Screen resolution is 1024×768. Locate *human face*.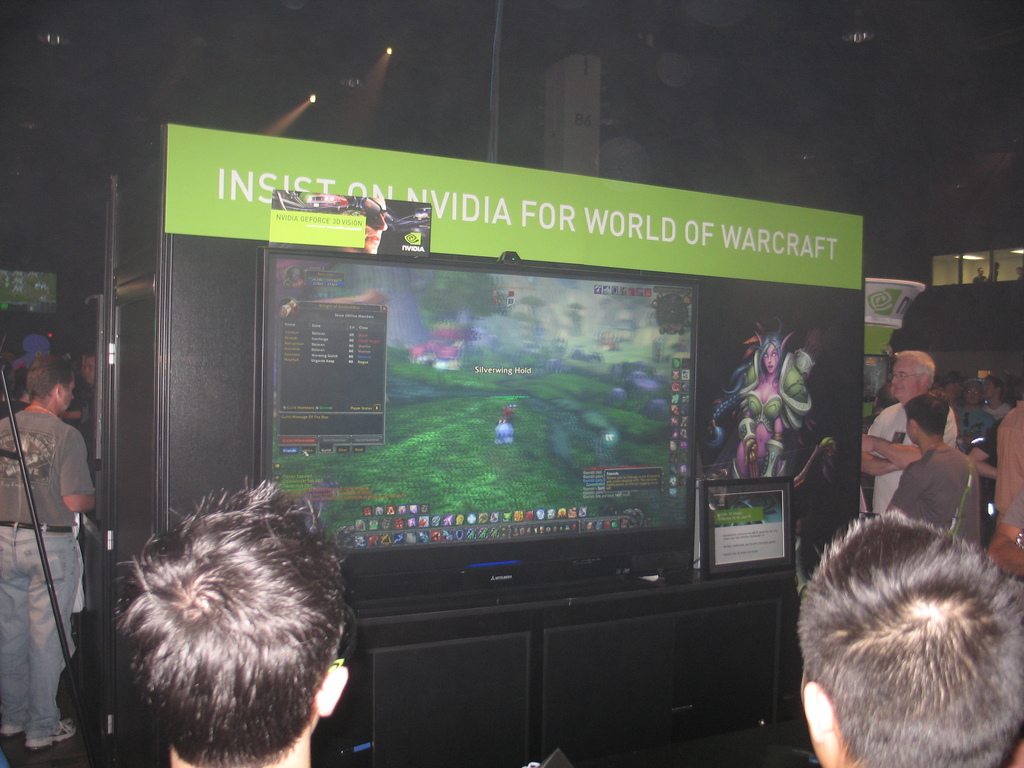
<region>765, 344, 778, 372</region>.
